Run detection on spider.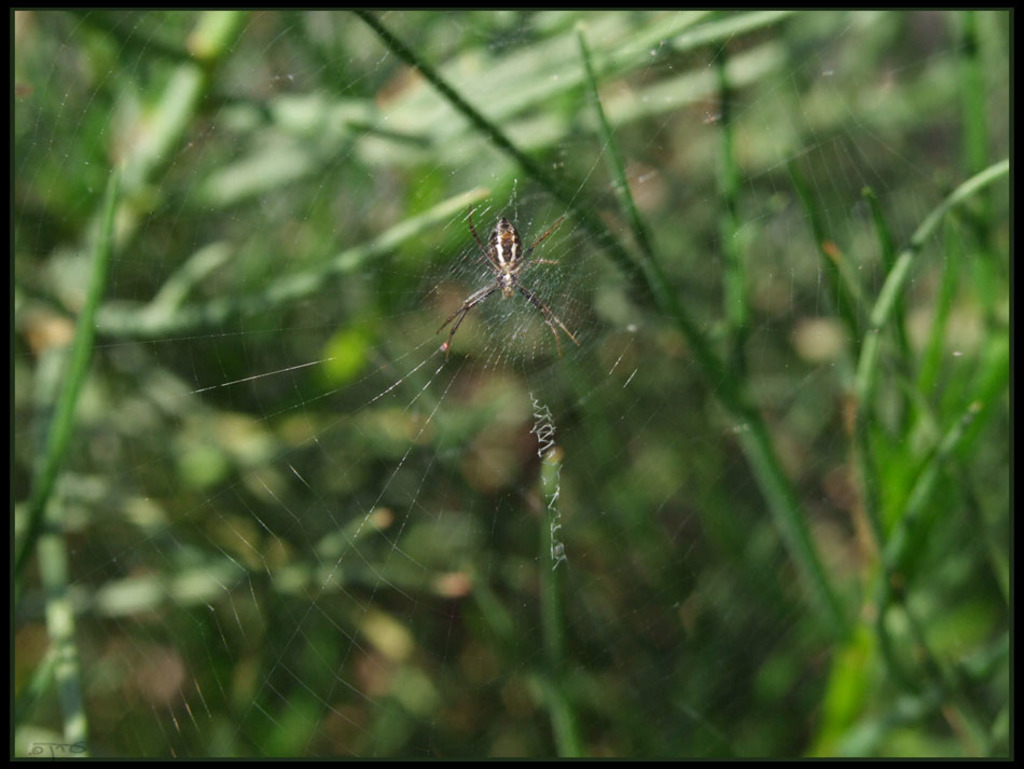
Result: pyautogui.locateOnScreen(429, 173, 586, 368).
